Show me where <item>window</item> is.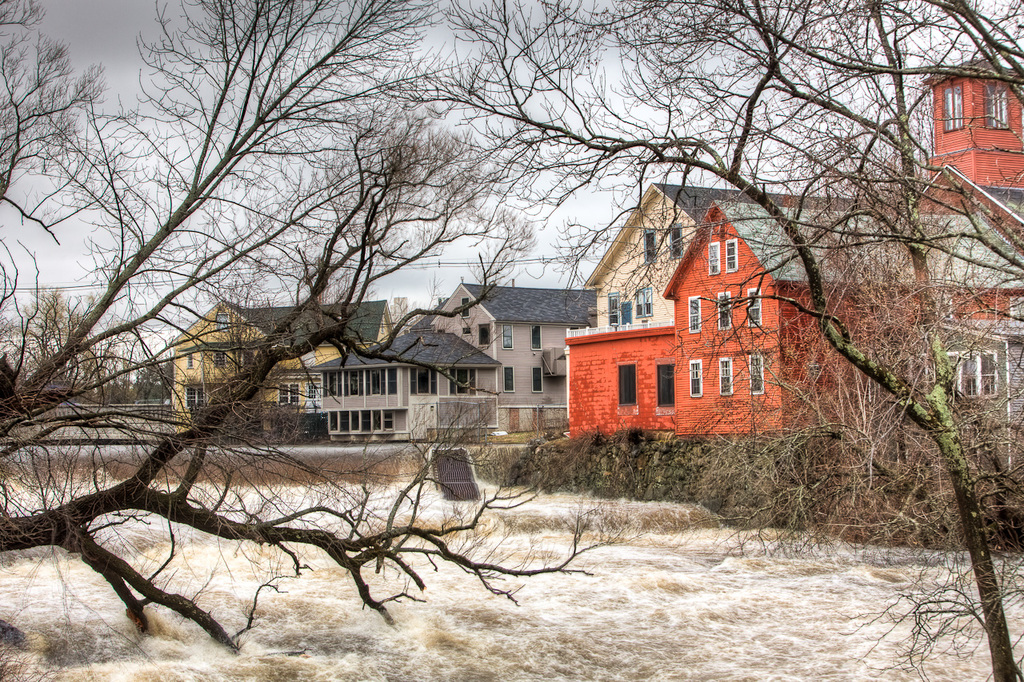
<item>window</item> is at rect(688, 359, 704, 401).
